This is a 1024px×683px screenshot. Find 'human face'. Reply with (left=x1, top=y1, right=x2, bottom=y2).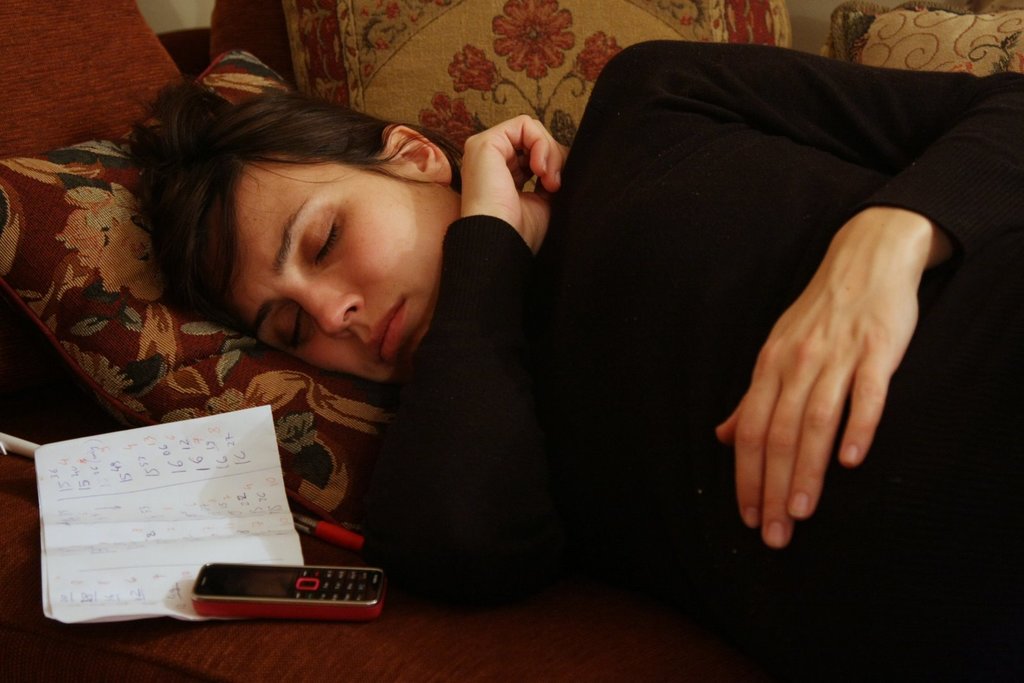
(left=232, top=170, right=449, bottom=376).
